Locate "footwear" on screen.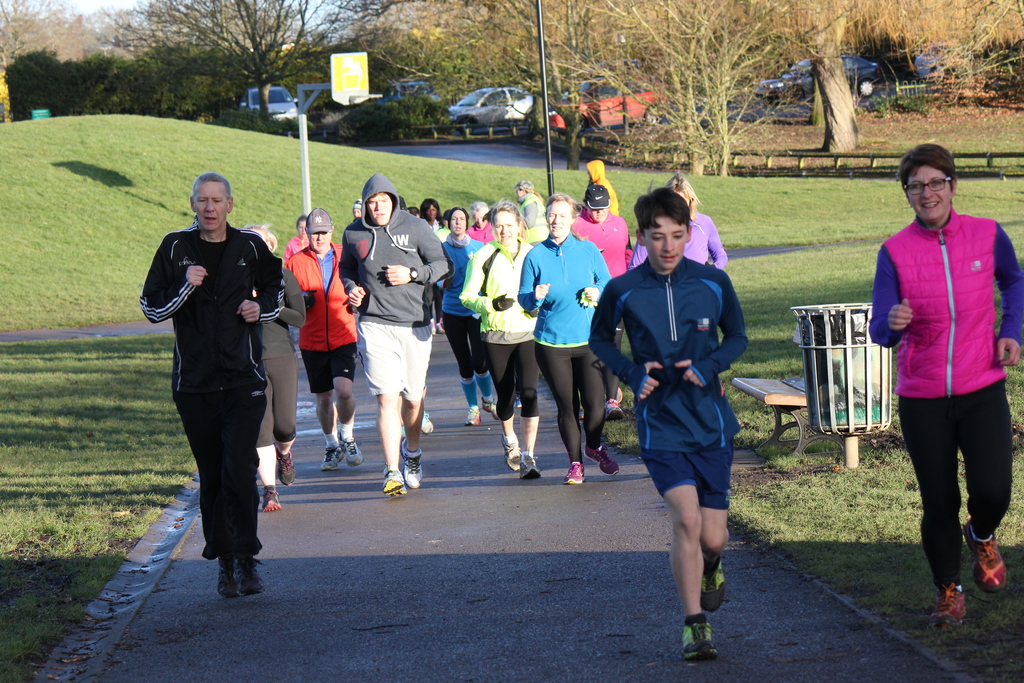
On screen at (x1=578, y1=402, x2=588, y2=419).
